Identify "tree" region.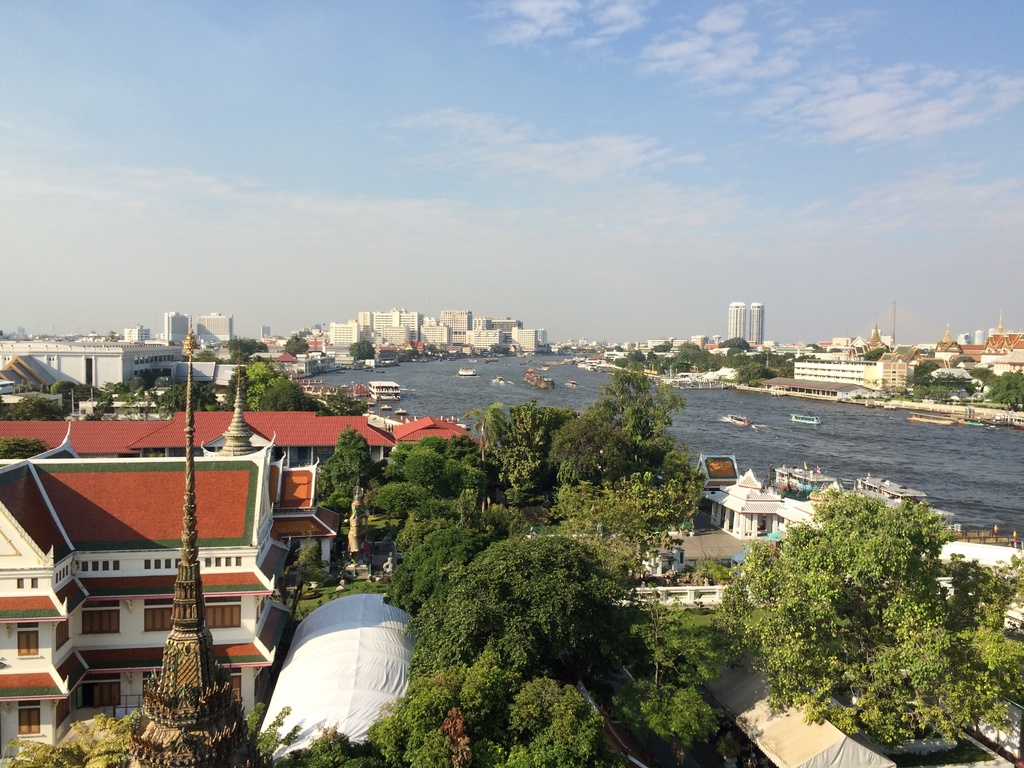
Region: left=282, top=332, right=307, bottom=358.
